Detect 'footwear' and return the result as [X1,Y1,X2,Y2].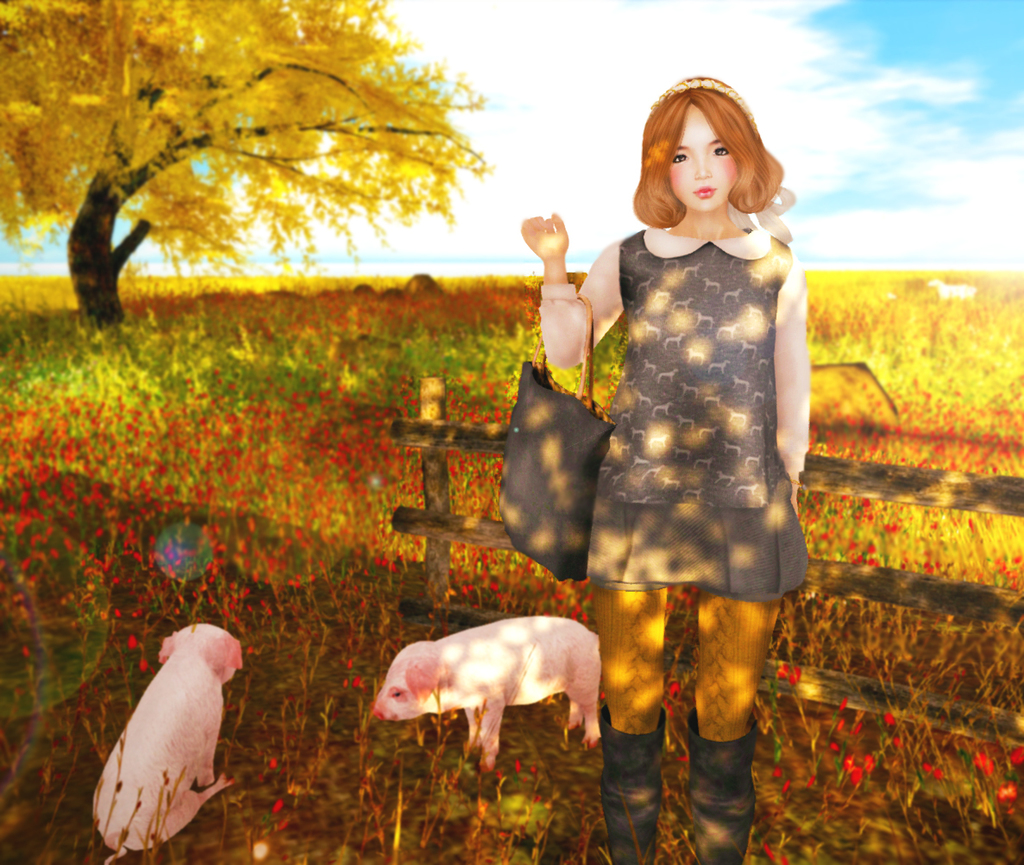
[604,711,664,864].
